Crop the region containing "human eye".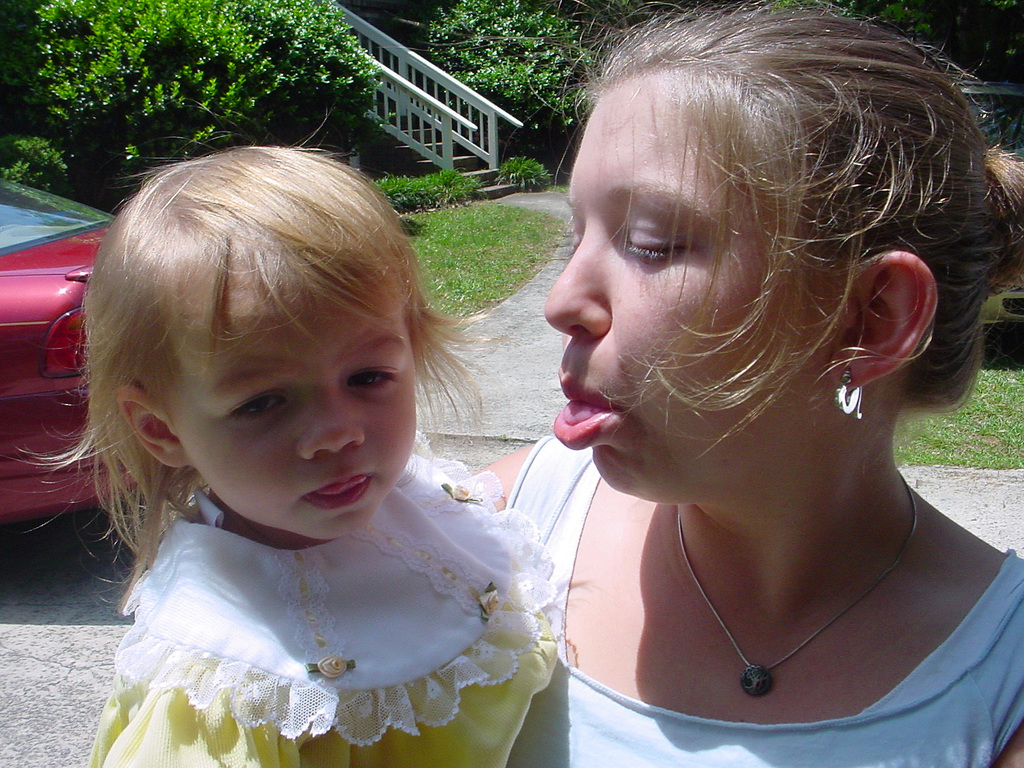
Crop region: [left=341, top=357, right=403, bottom=396].
